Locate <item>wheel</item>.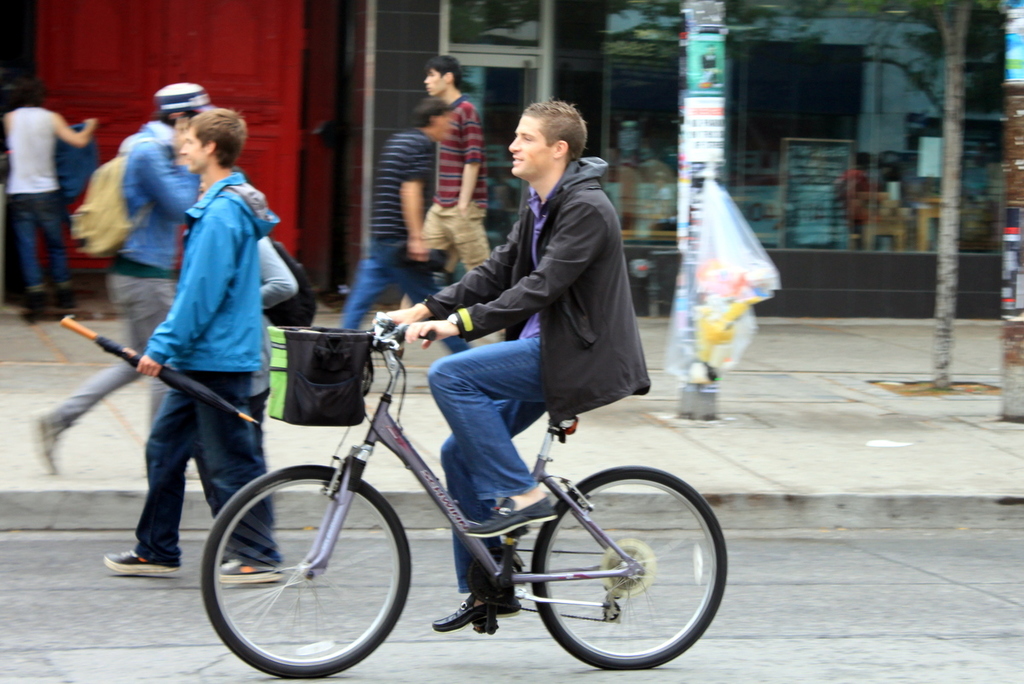
Bounding box: <region>531, 459, 729, 675</region>.
